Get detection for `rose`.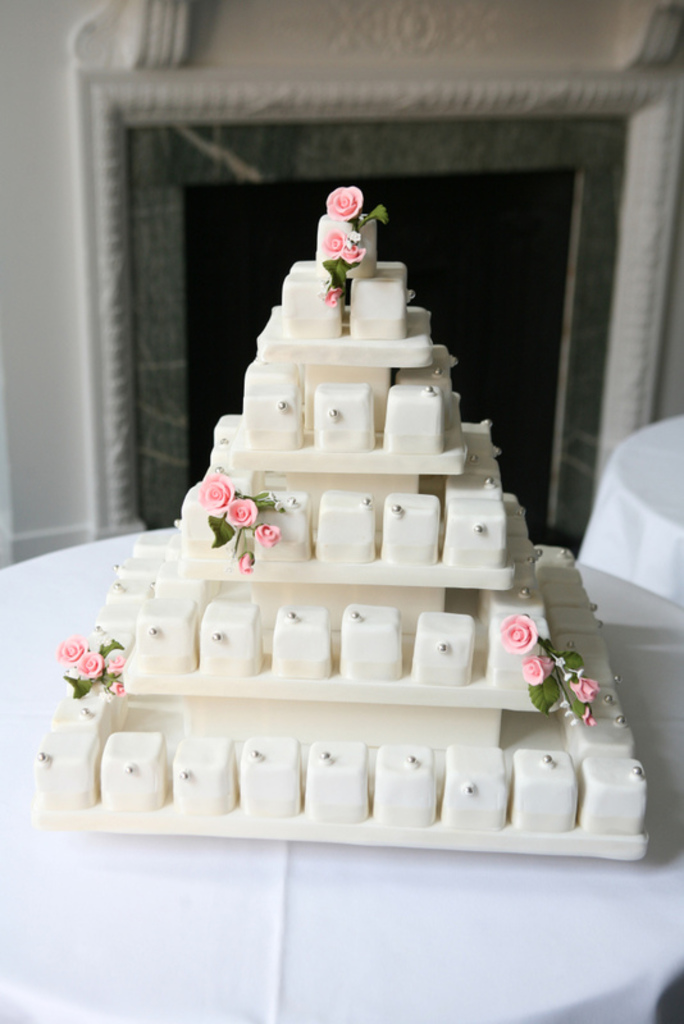
Detection: rect(520, 652, 553, 685).
